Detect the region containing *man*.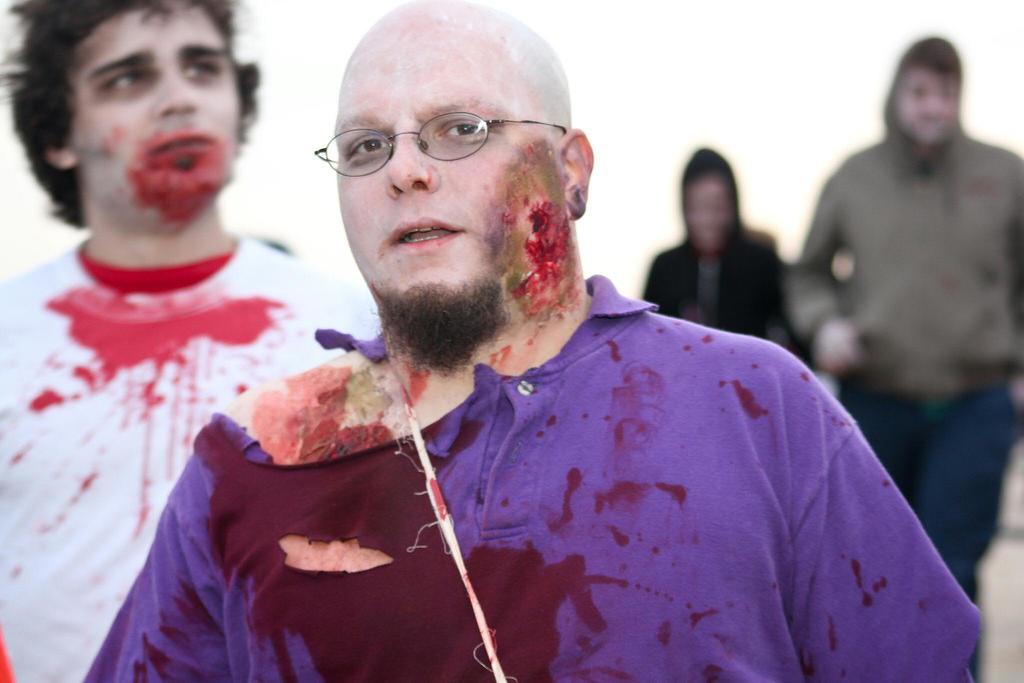
(0,0,383,682).
